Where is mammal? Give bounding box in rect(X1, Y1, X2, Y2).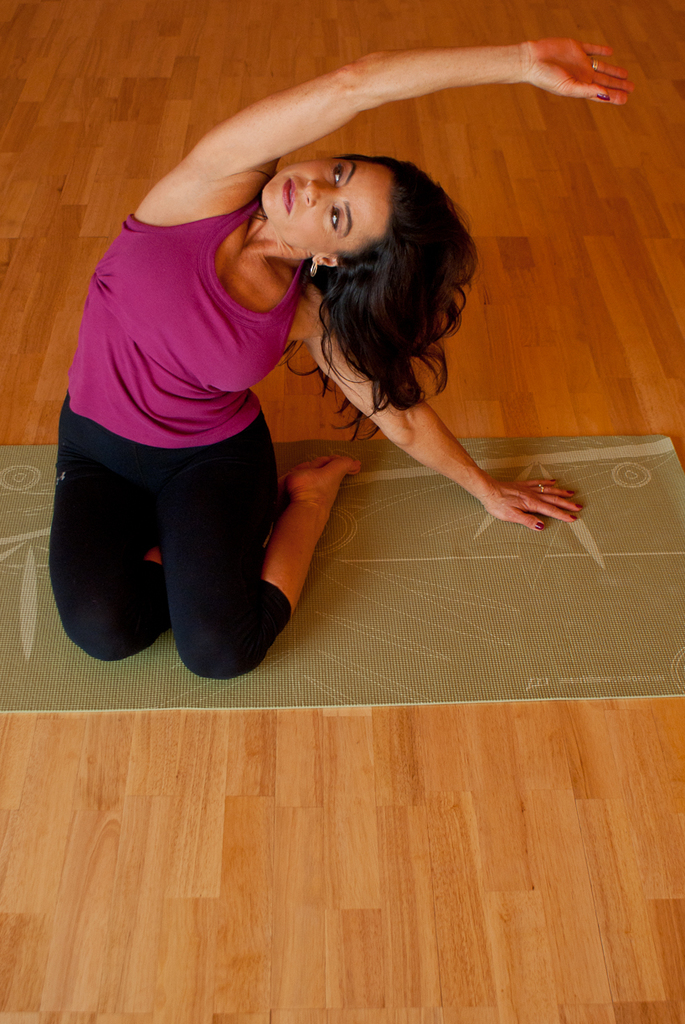
rect(101, 54, 552, 683).
